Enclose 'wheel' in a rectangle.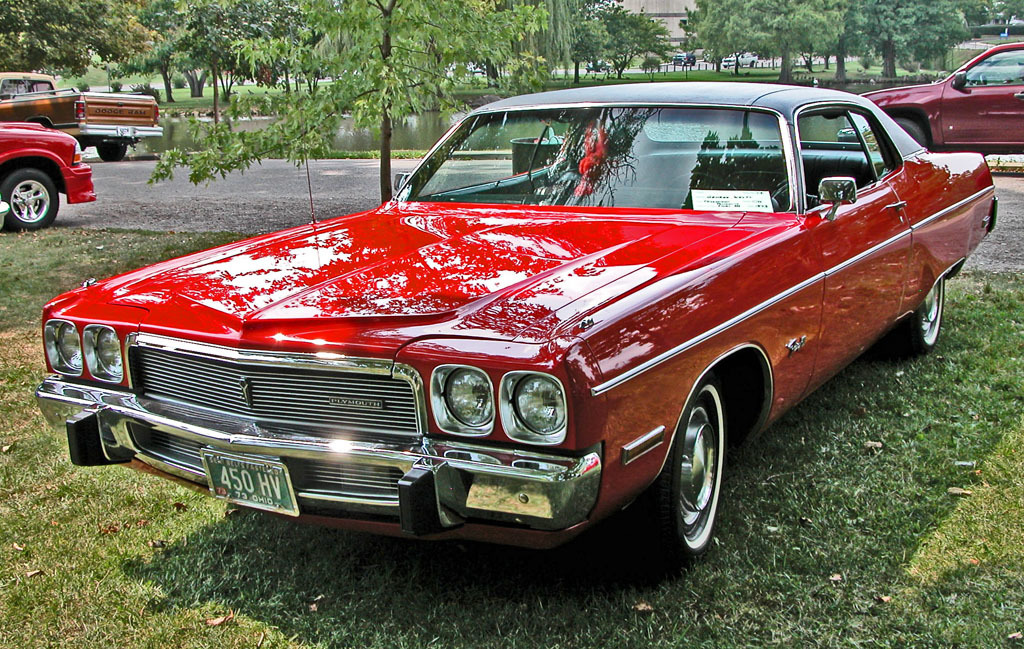
[left=95, top=138, right=132, bottom=160].
